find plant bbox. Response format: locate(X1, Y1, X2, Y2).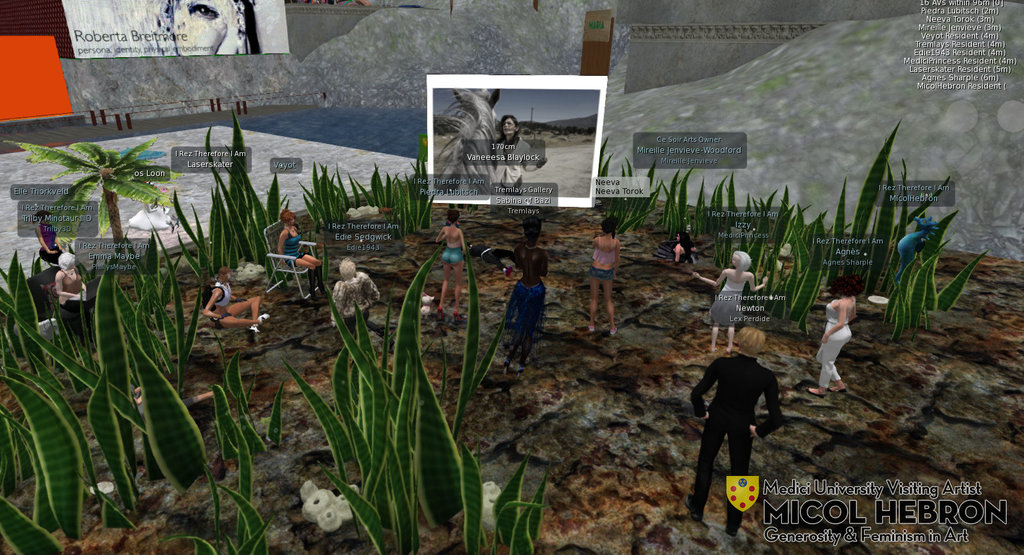
locate(311, 159, 355, 240).
